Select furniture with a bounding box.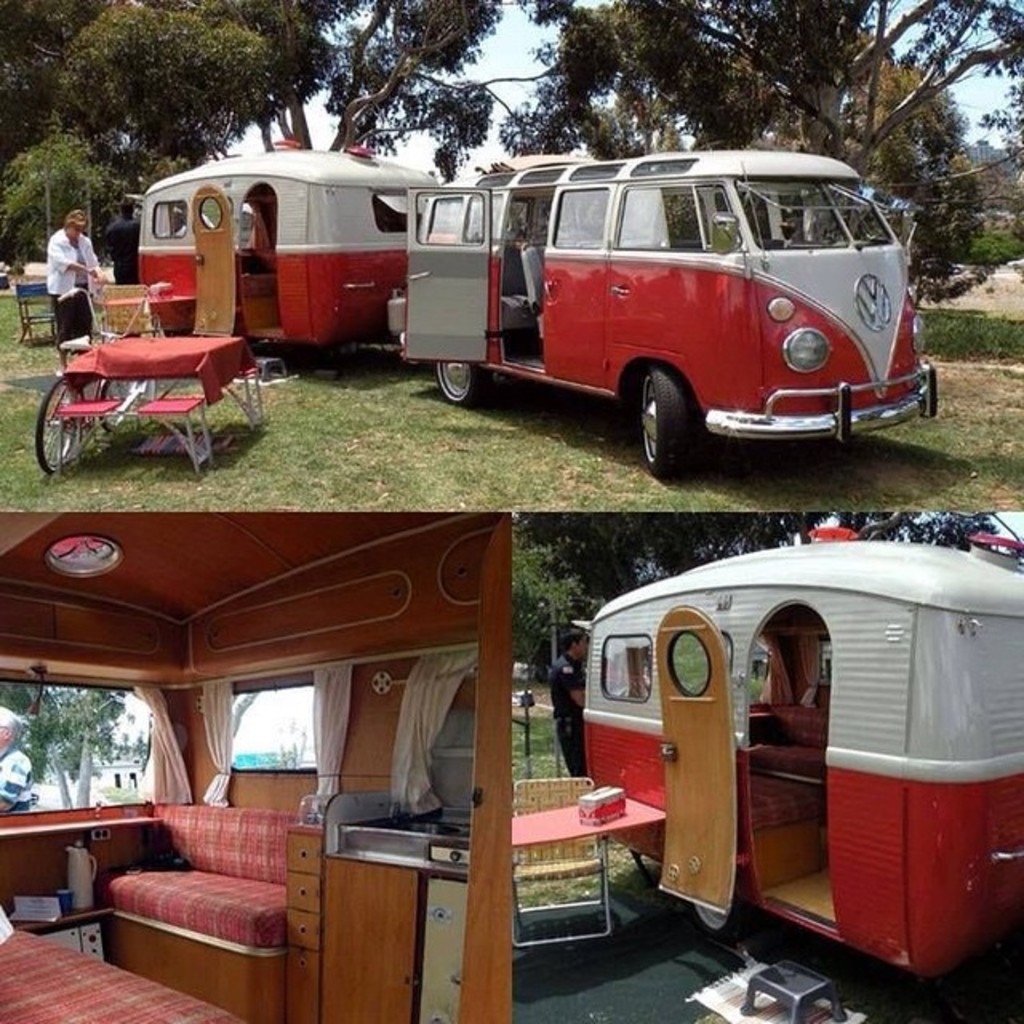
locate(739, 963, 846, 1022).
